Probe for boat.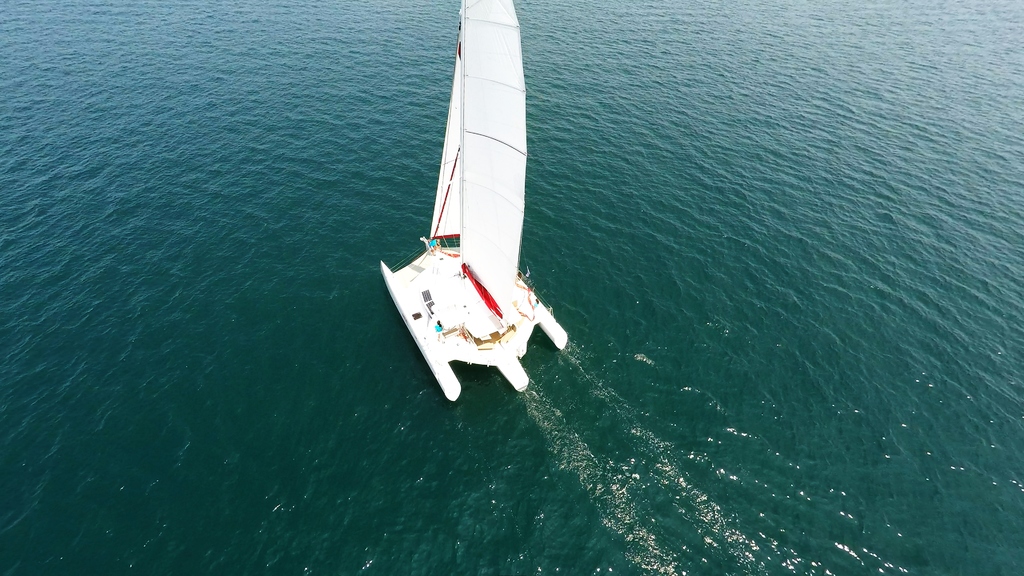
Probe result: {"x1": 394, "y1": 7, "x2": 571, "y2": 376}.
